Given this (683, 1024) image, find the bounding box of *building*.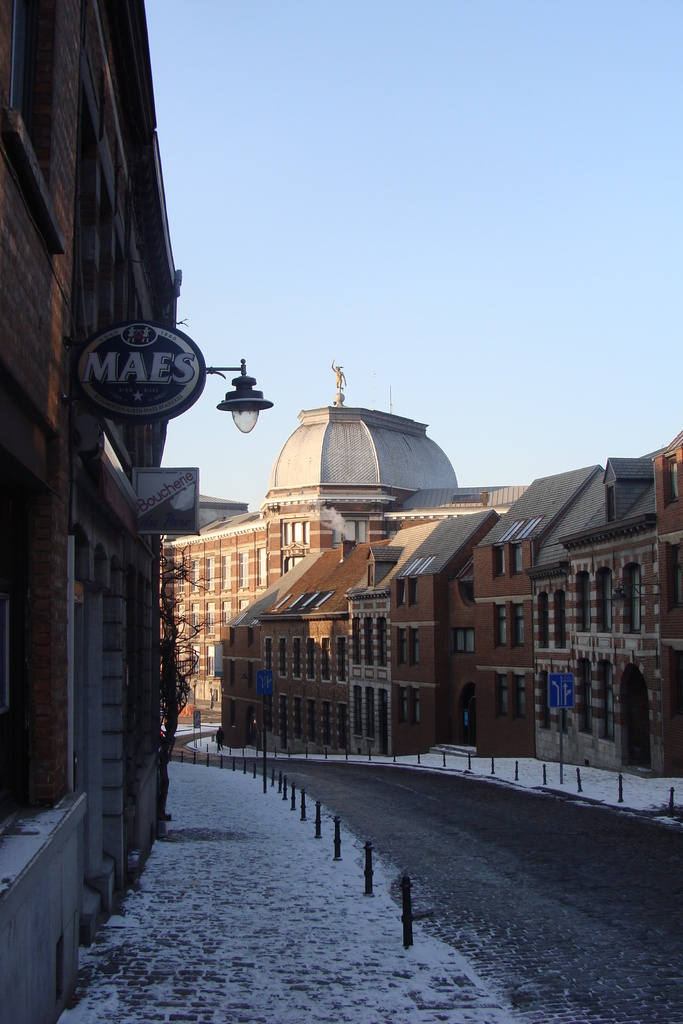
<box>222,431,682,781</box>.
